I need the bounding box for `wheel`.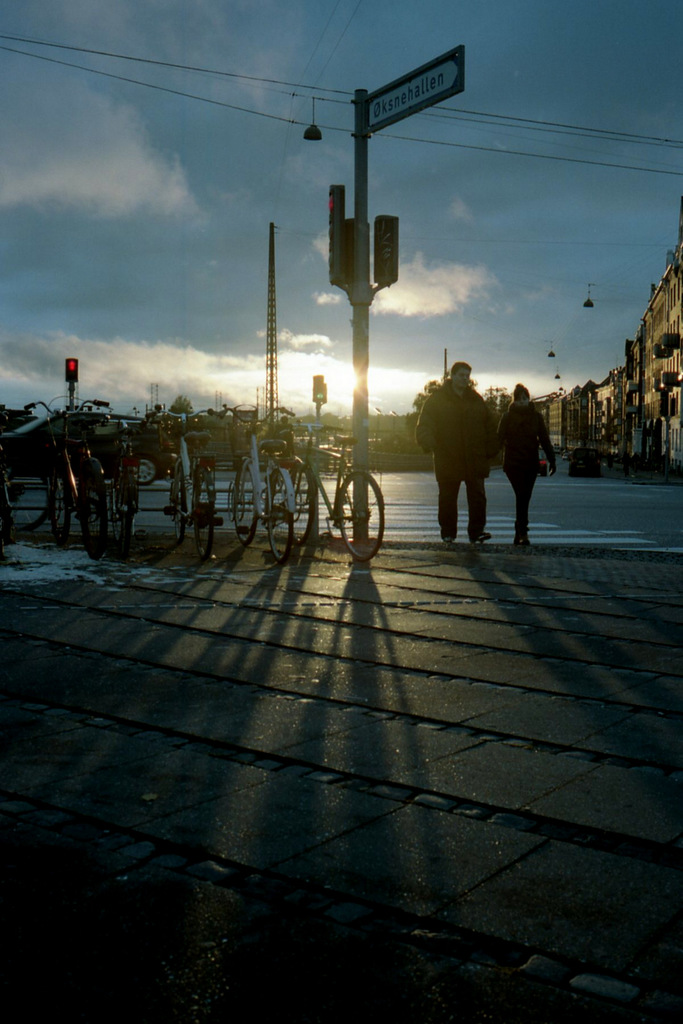
Here it is: locate(85, 475, 106, 560).
